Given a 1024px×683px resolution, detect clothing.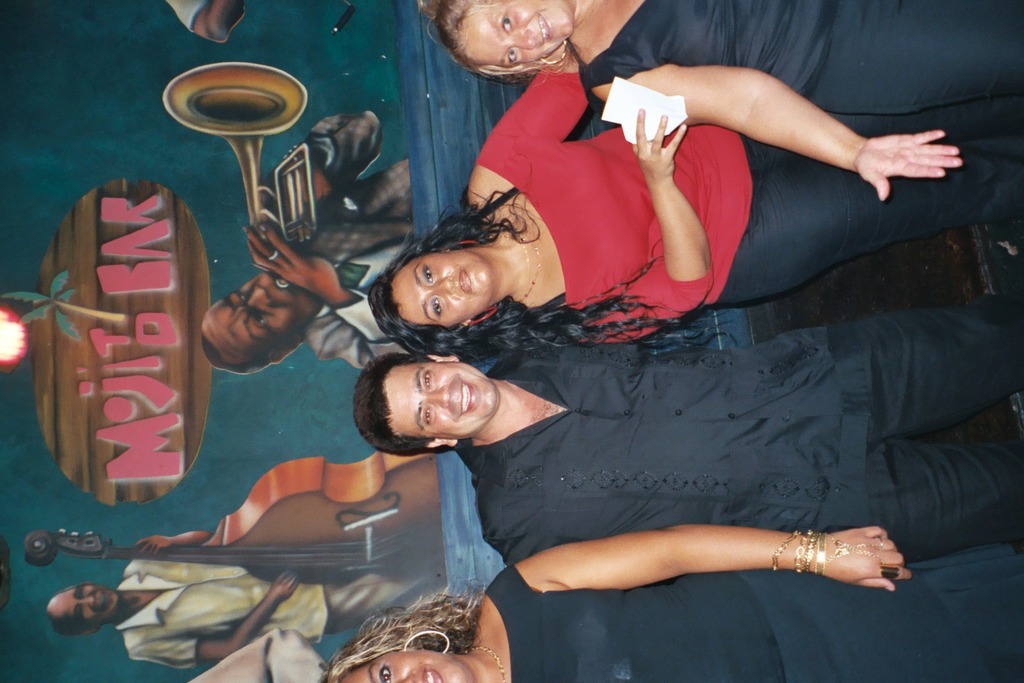
{"left": 513, "top": 546, "right": 1023, "bottom": 682}.
